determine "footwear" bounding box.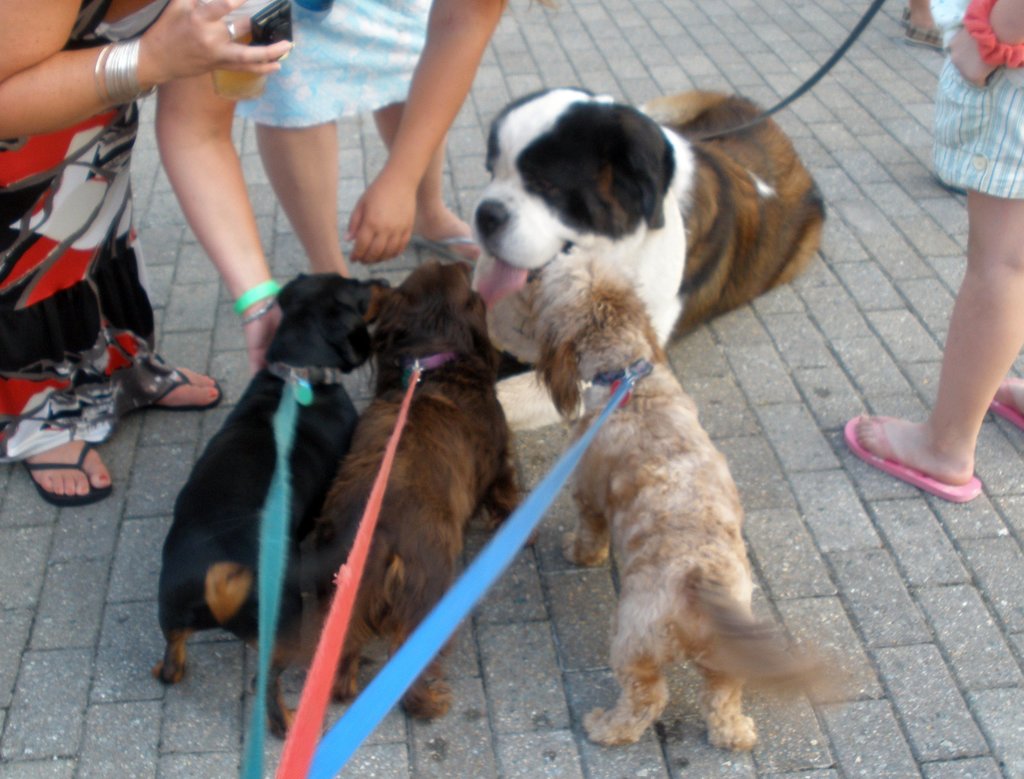
Determined: [left=997, top=373, right=1023, bottom=426].
